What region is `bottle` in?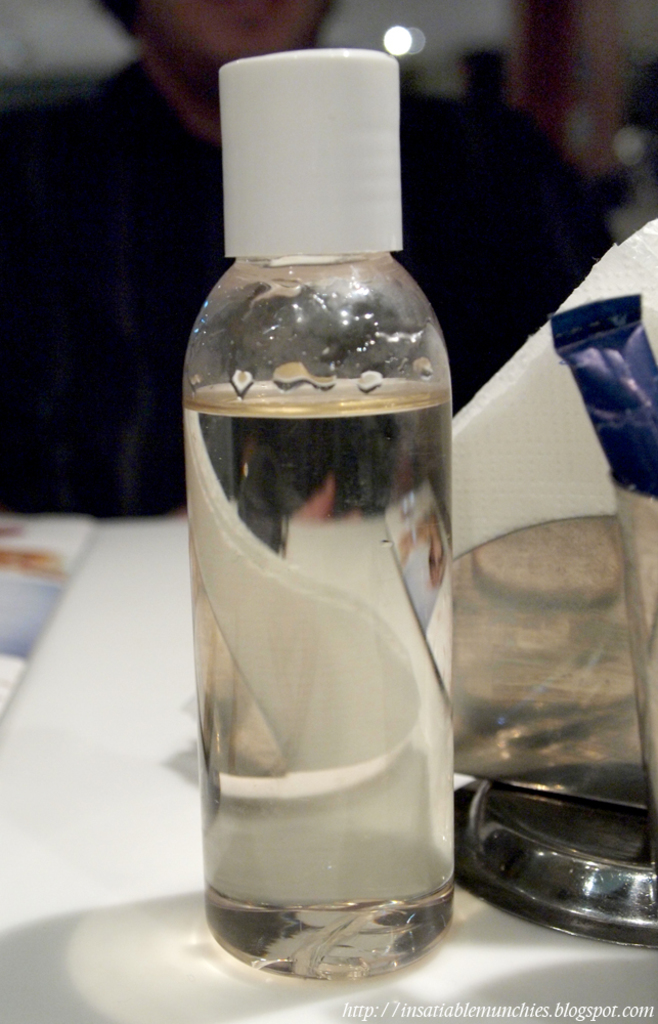
bbox=[175, 54, 468, 977].
